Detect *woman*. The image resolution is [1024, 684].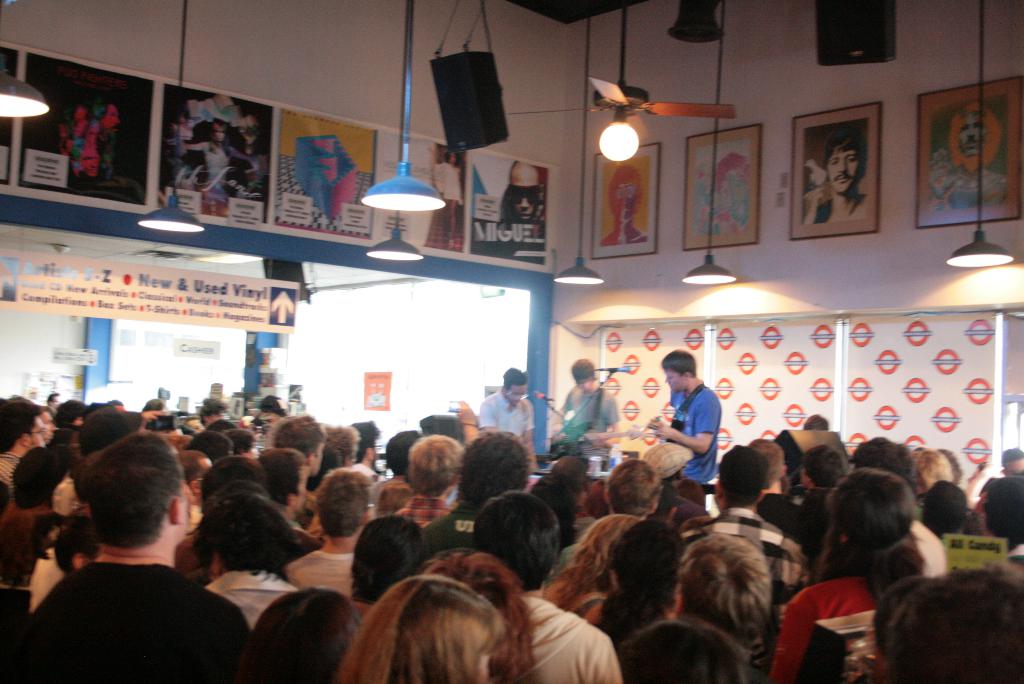
x1=545, y1=510, x2=650, y2=623.
